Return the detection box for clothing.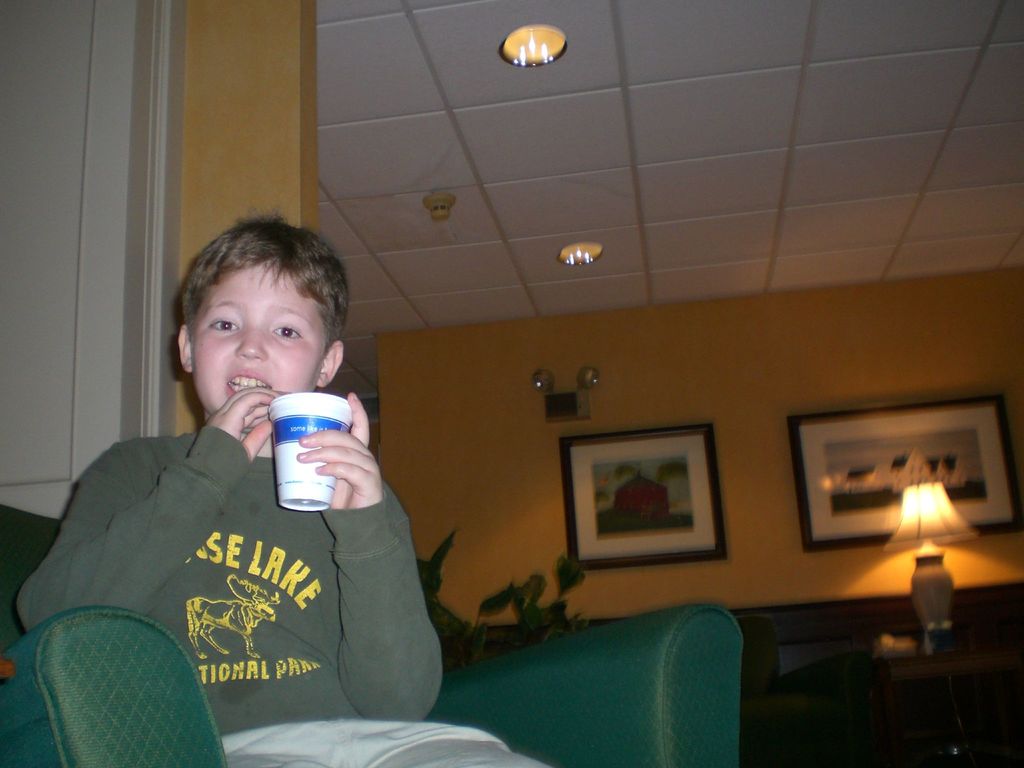
[15,428,561,767].
